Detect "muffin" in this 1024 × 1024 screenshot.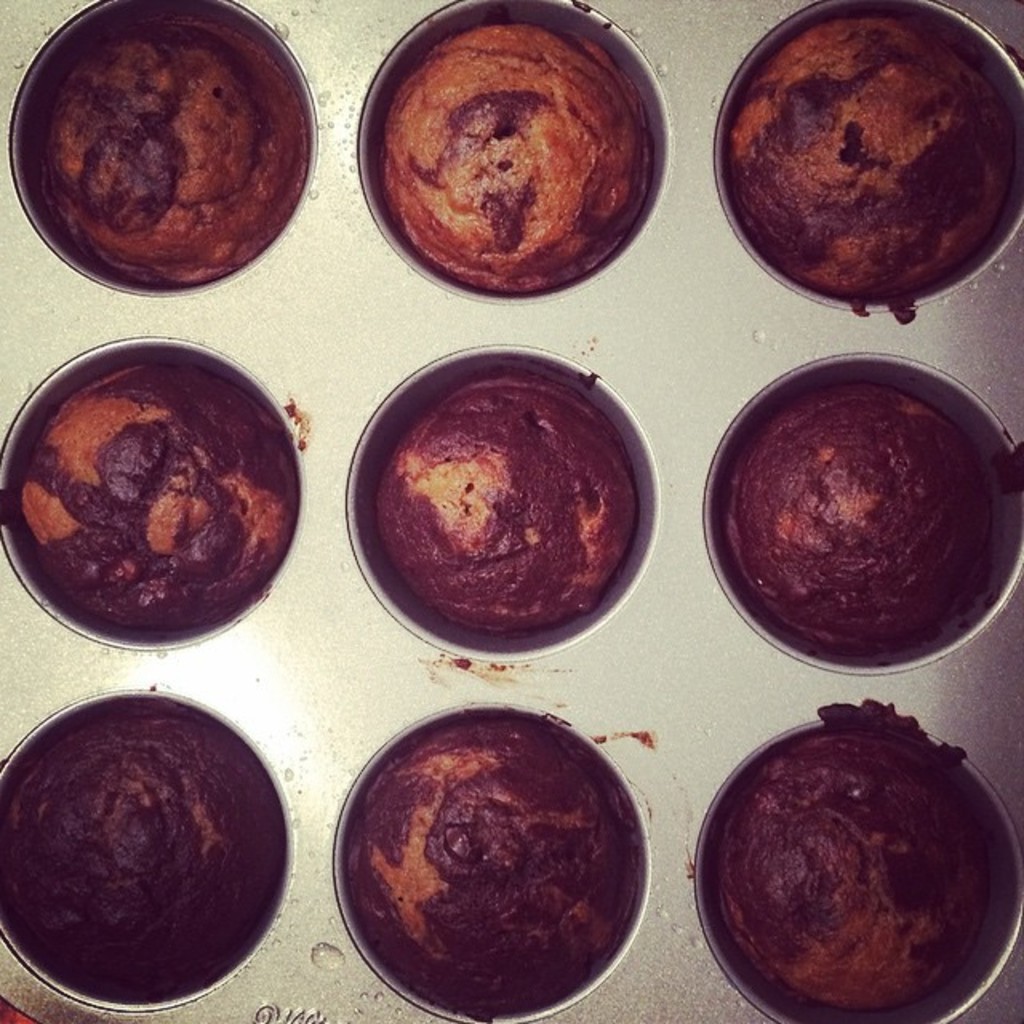
Detection: select_region(373, 371, 643, 642).
